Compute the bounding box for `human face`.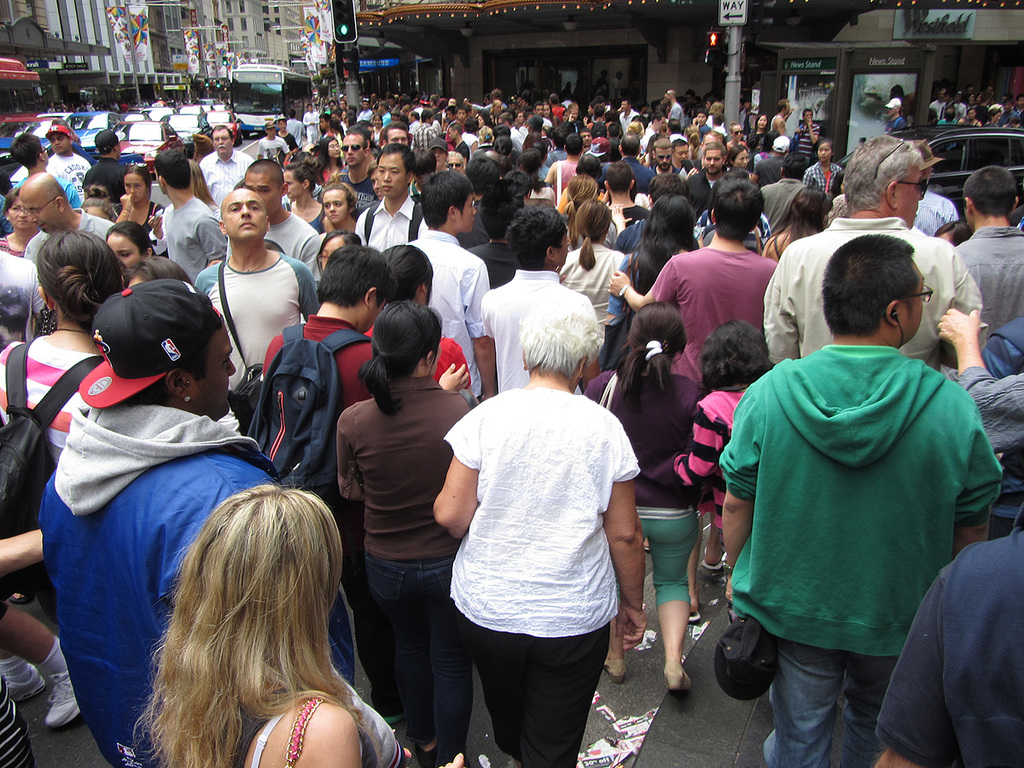
[243, 166, 276, 217].
